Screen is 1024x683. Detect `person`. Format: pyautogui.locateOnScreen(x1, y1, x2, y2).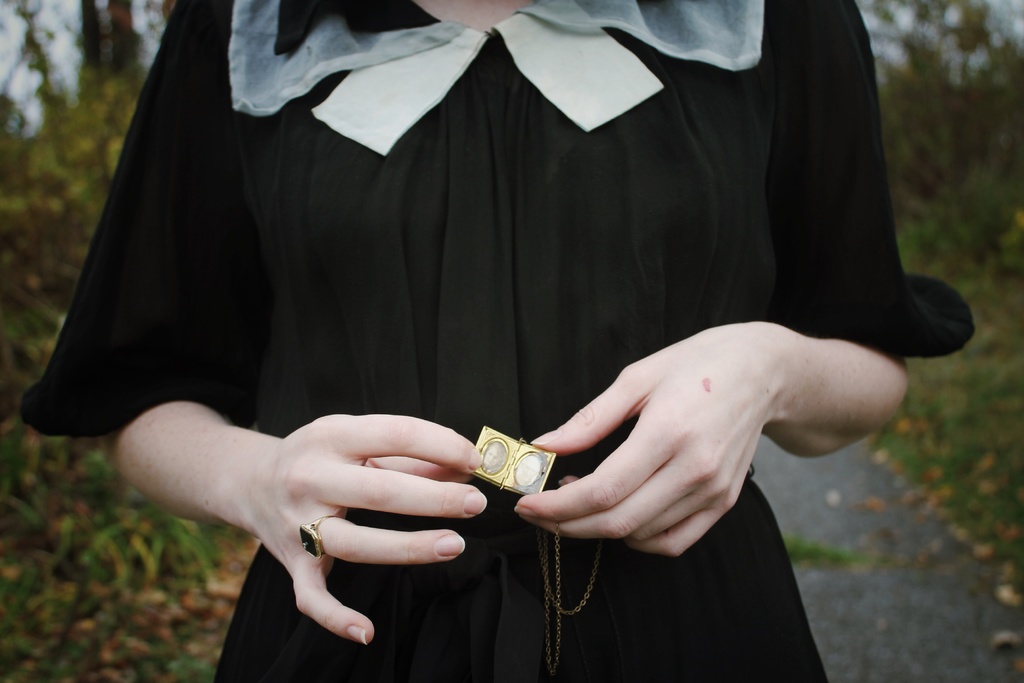
pyautogui.locateOnScreen(0, 0, 960, 610).
